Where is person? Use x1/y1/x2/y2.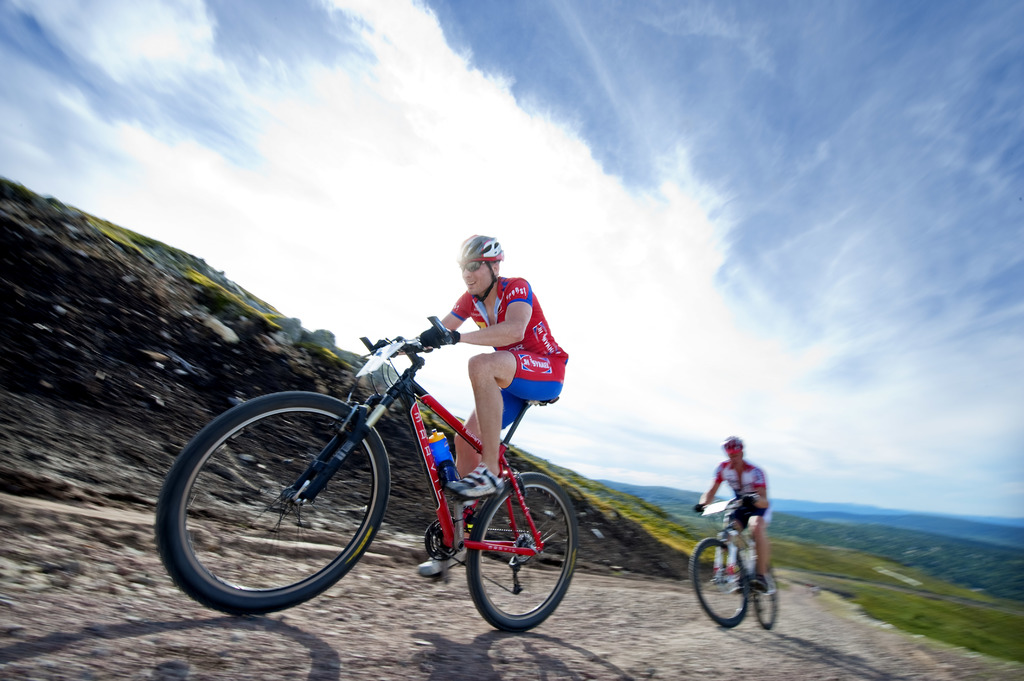
697/431/776/629.
